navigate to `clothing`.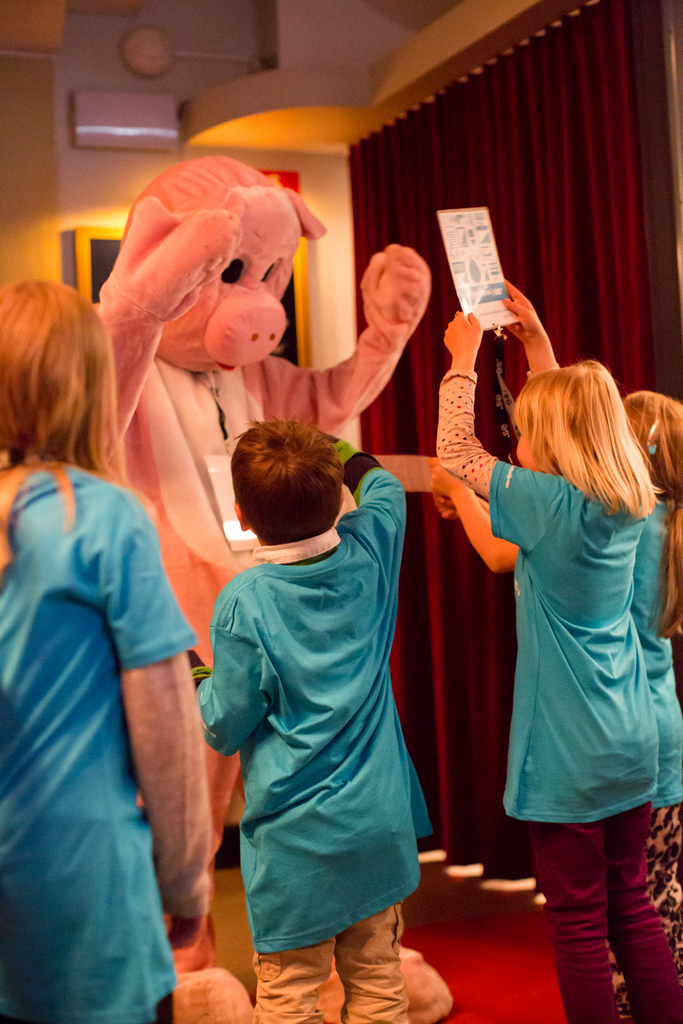
Navigation target: BBox(614, 499, 680, 1015).
